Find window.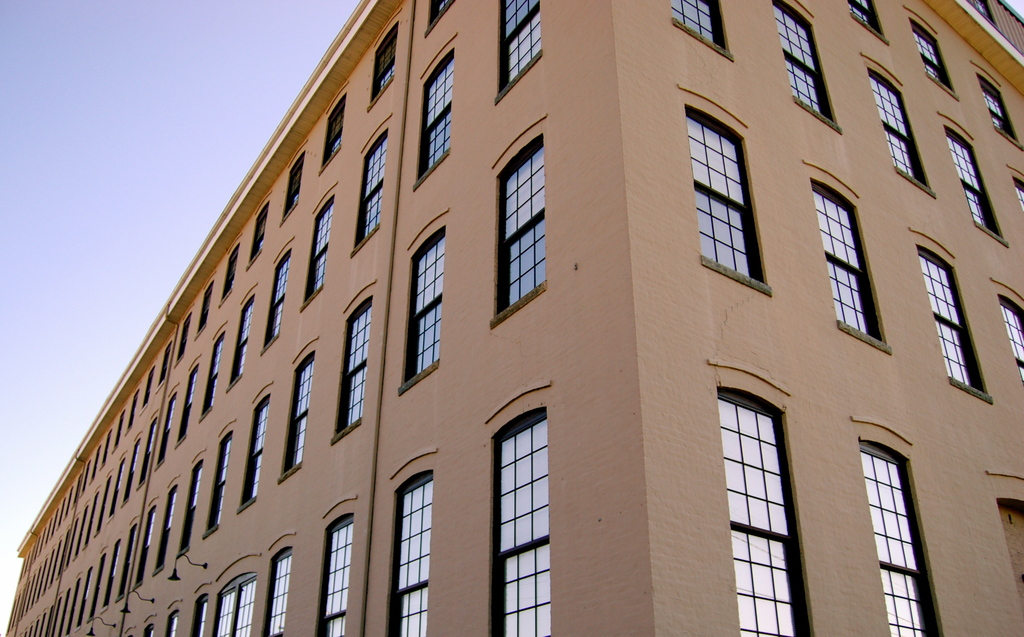
{"left": 179, "top": 368, "right": 198, "bottom": 441}.
